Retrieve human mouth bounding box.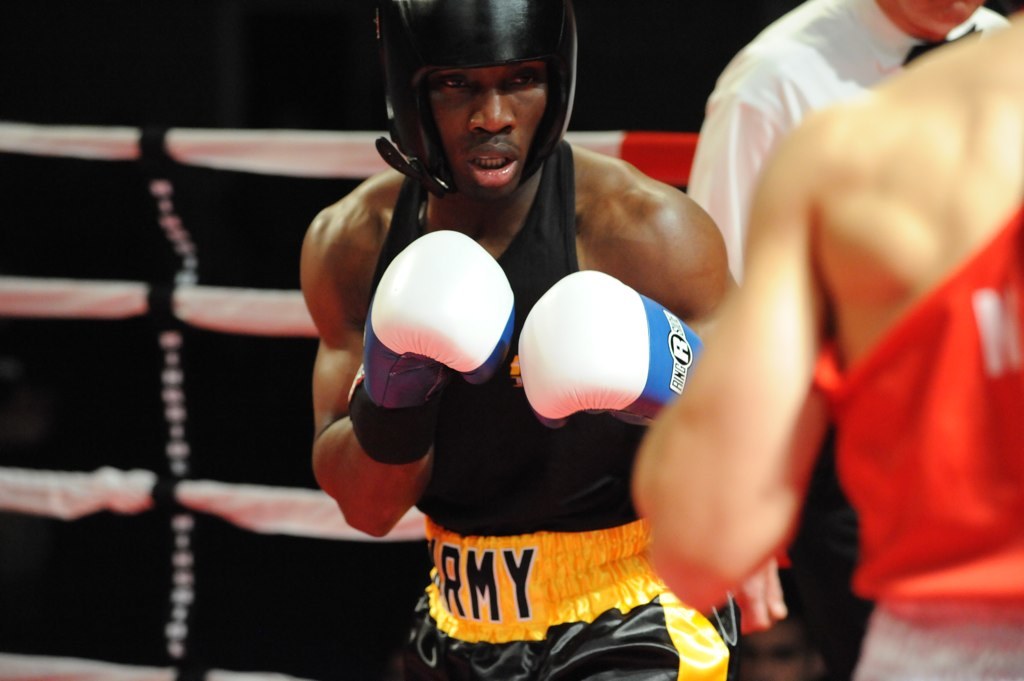
Bounding box: 472/148/520/181.
